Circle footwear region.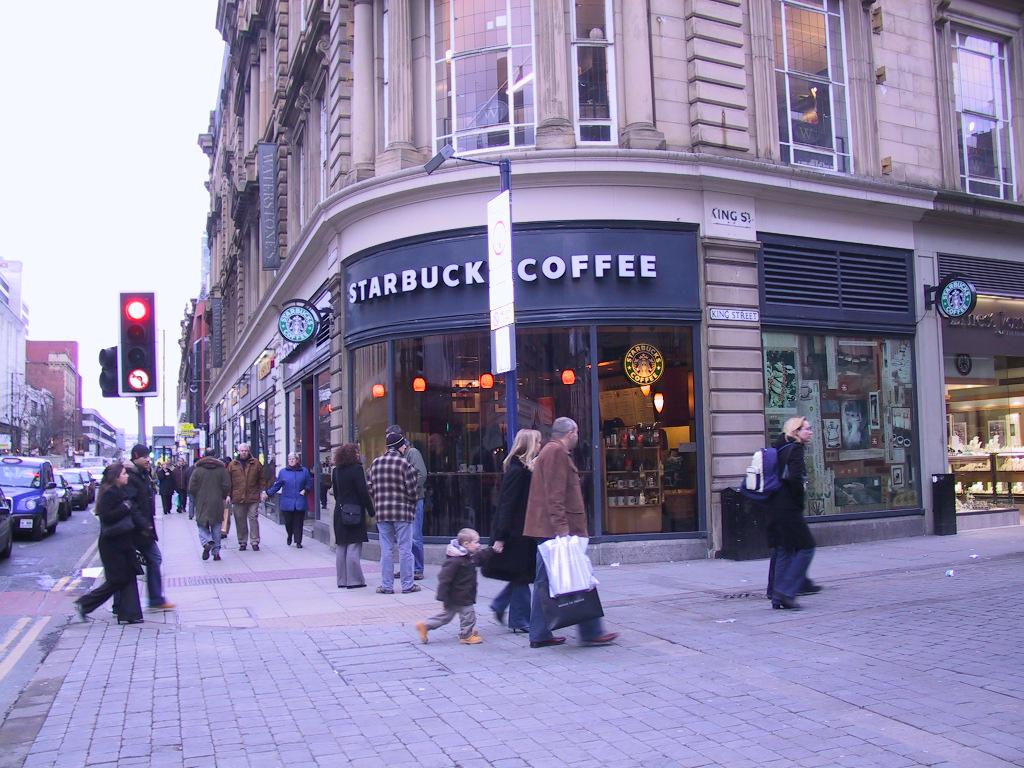
Region: <box>532,631,569,649</box>.
